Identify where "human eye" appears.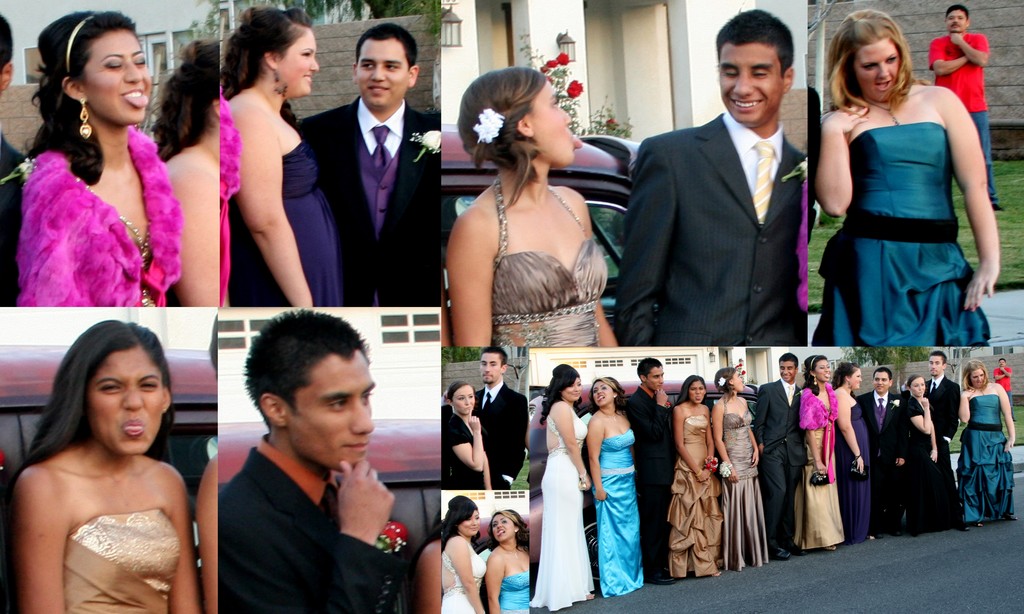
Appears at pyautogui.locateOnScreen(723, 67, 739, 79).
